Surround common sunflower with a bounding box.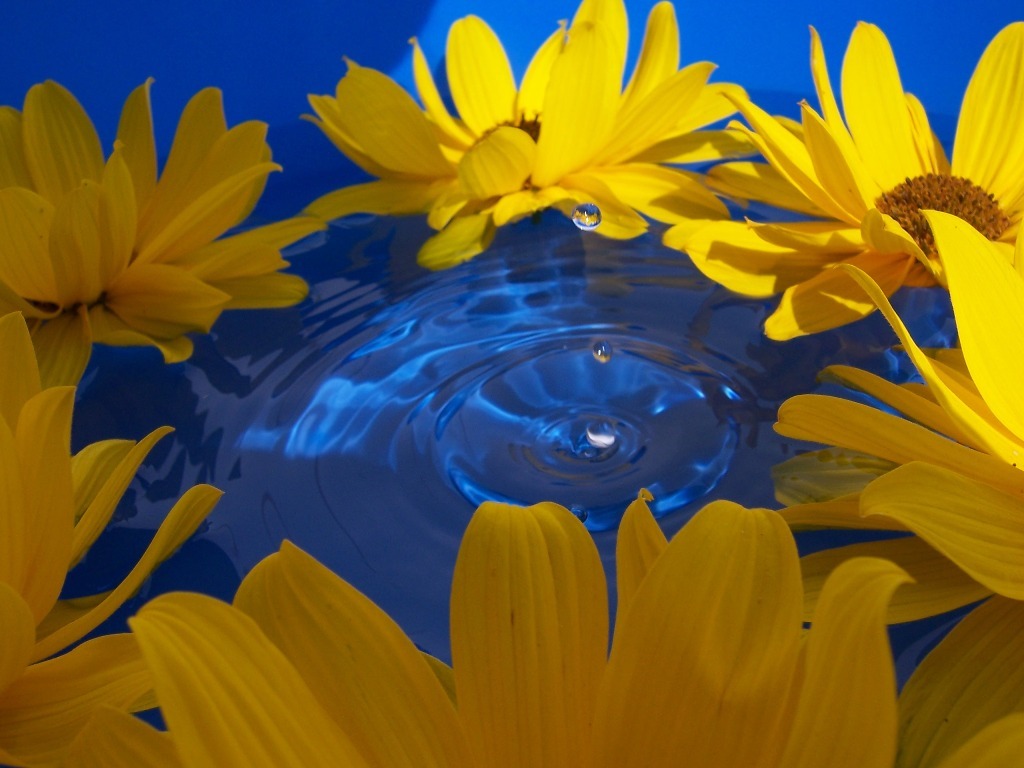
l=48, t=501, r=1023, b=767.
